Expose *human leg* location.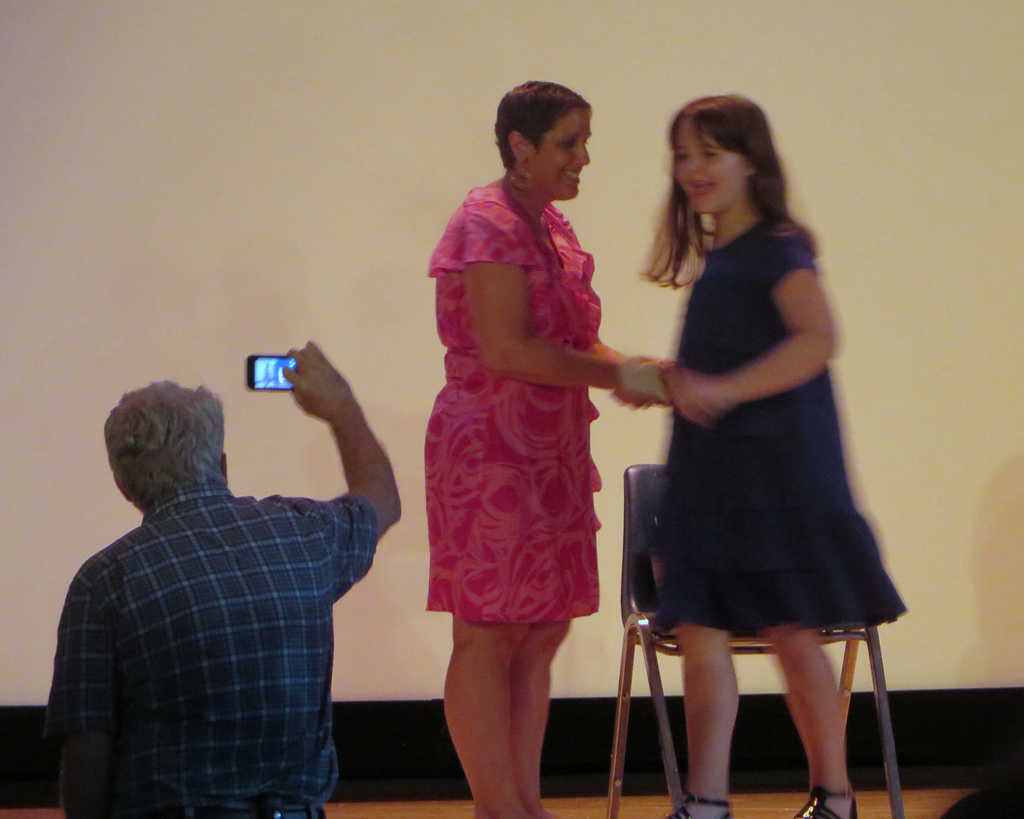
Exposed at bbox=(761, 622, 858, 818).
